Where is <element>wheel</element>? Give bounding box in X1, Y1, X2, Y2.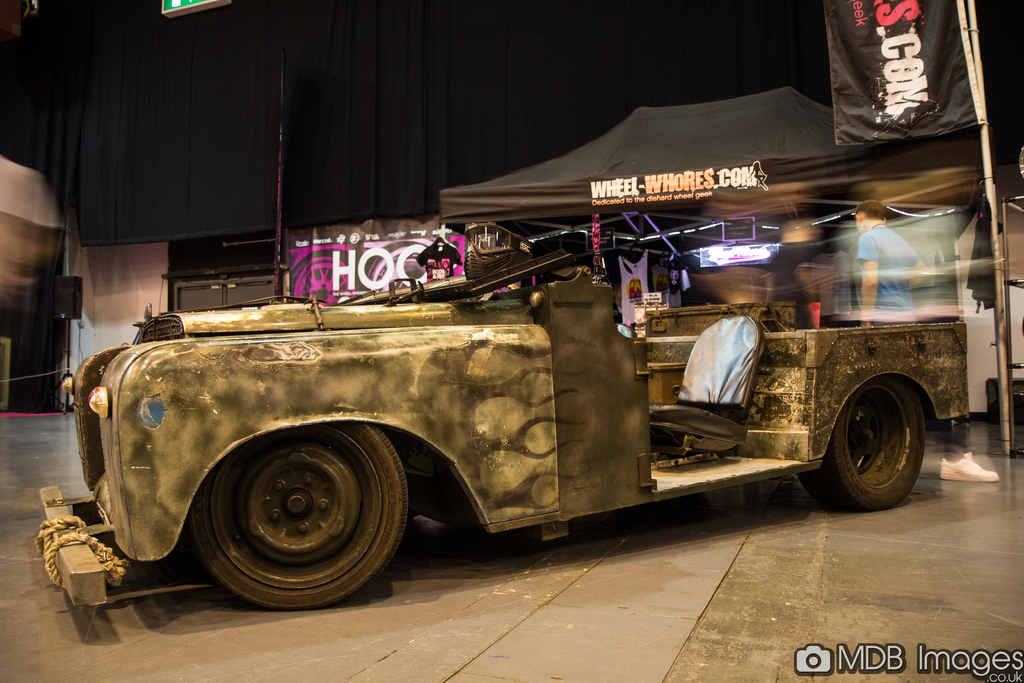
176, 432, 404, 605.
